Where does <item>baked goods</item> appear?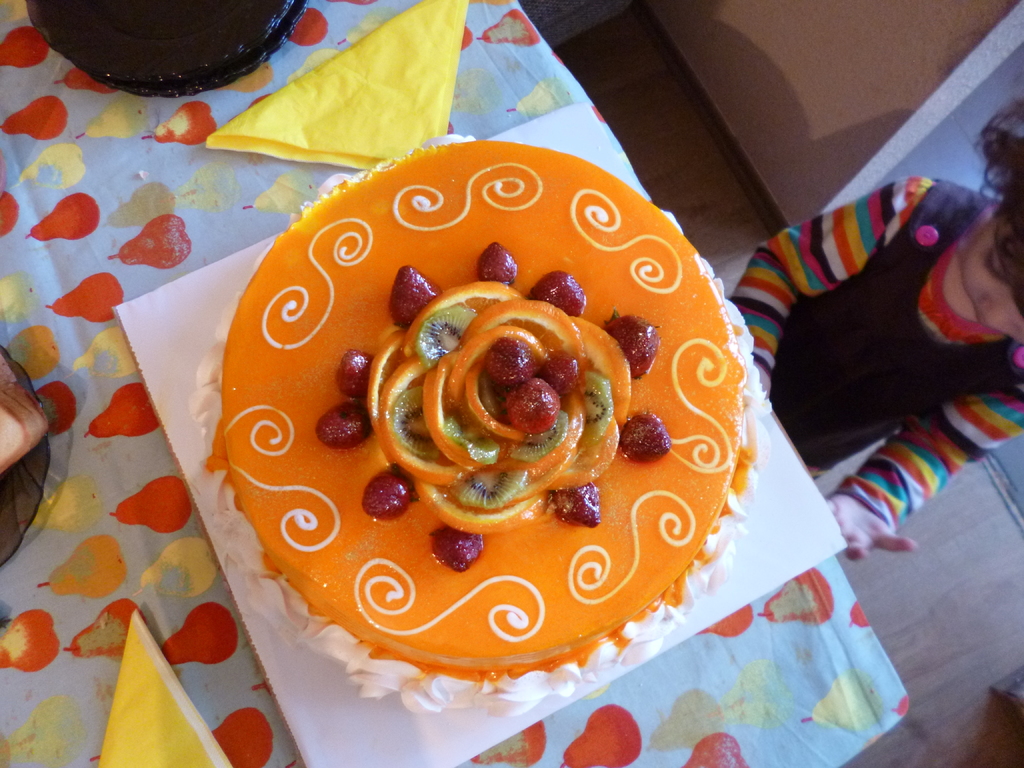
Appears at bbox=[238, 131, 755, 721].
